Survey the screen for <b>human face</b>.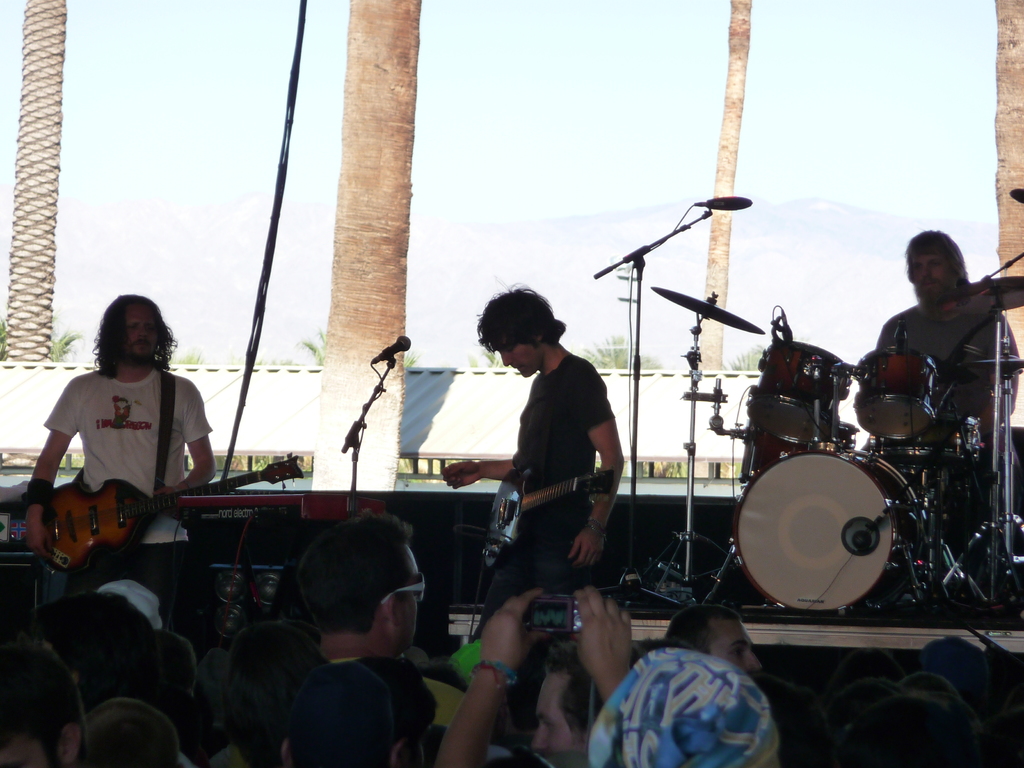
Survey found: 516:664:590:752.
